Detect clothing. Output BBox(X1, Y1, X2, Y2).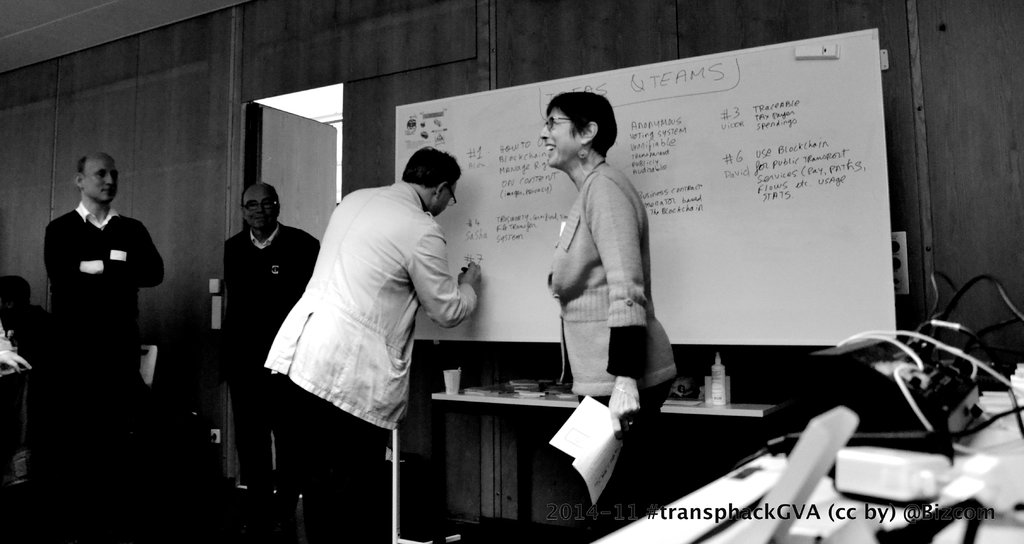
BBox(278, 151, 475, 437).
